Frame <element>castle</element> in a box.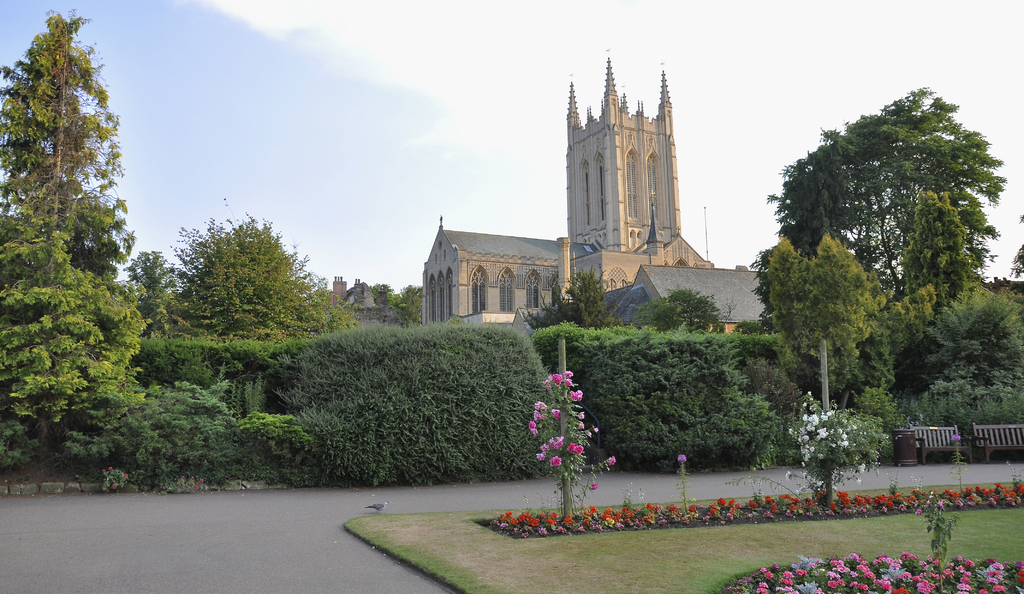
(left=411, top=56, right=742, bottom=359).
